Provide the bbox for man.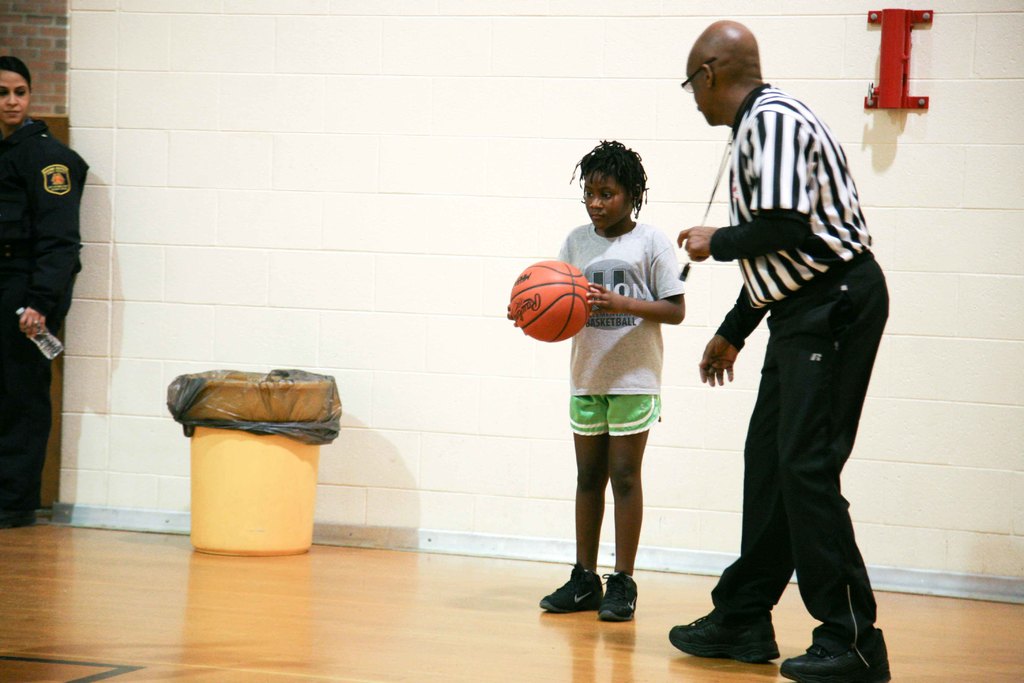
680:28:895:678.
